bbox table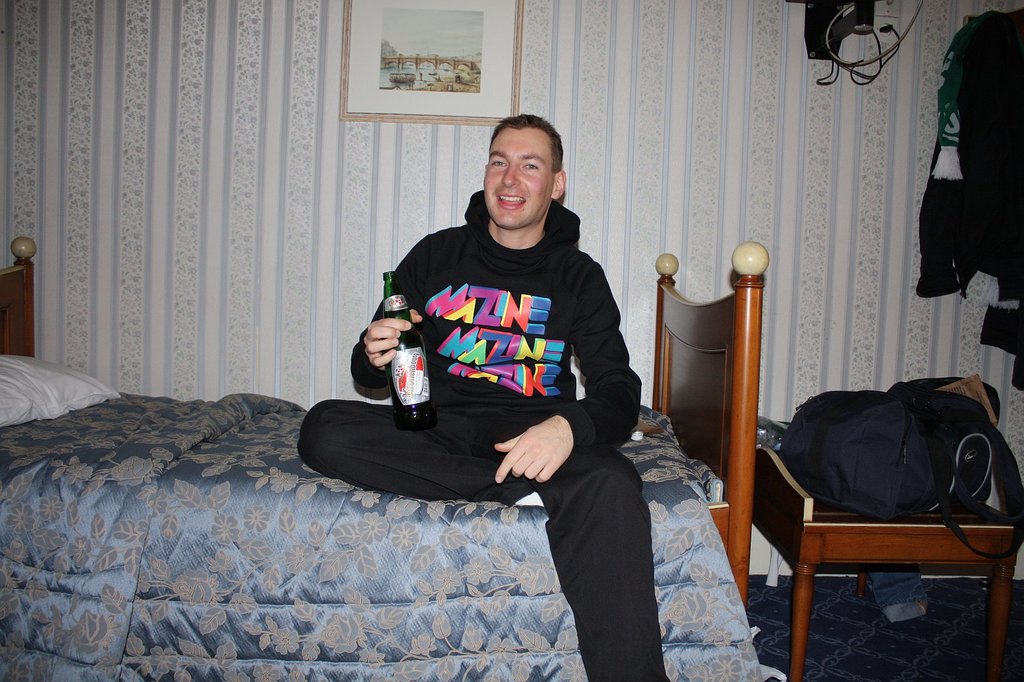
box=[751, 444, 1013, 681]
